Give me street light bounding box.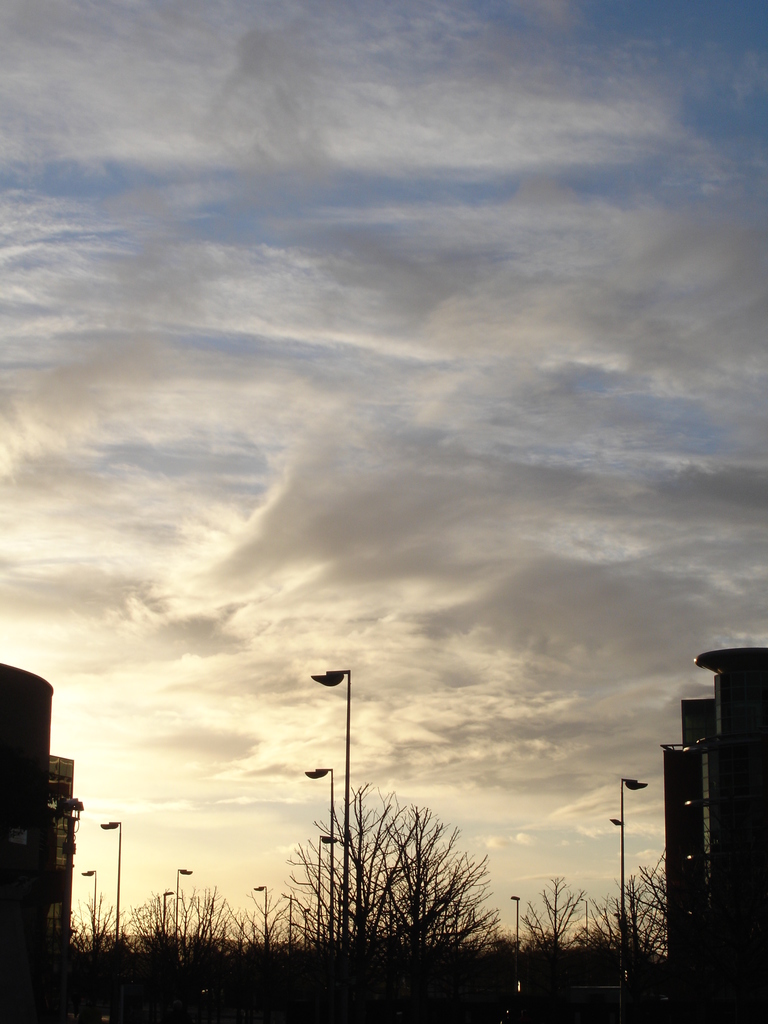
[left=95, top=820, right=125, bottom=944].
